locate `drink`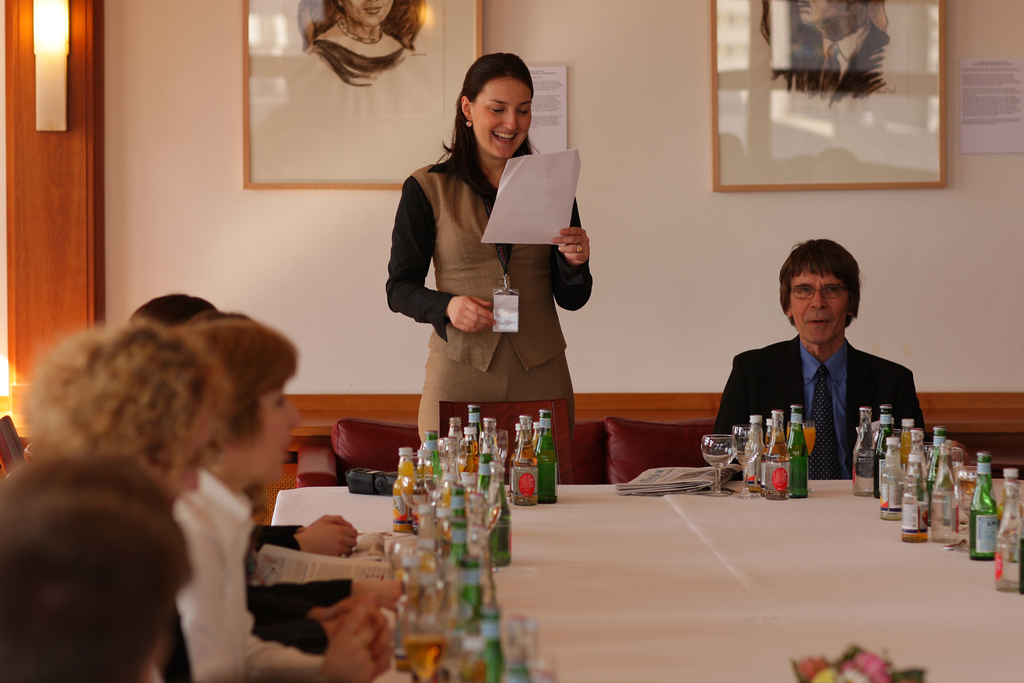
x1=487, y1=504, x2=512, y2=565
